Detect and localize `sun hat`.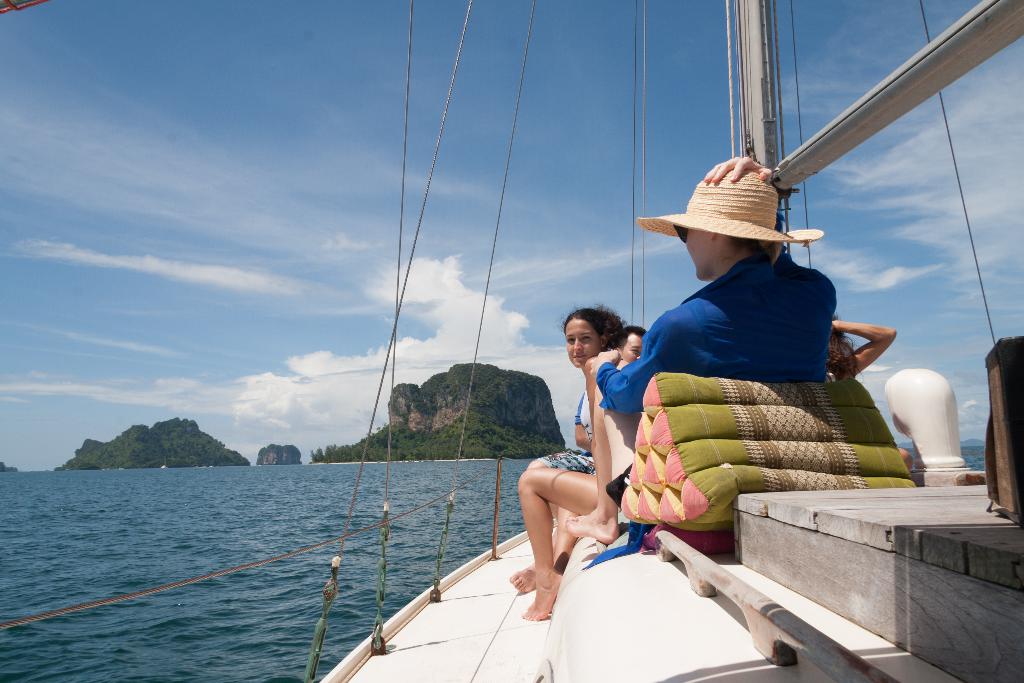
Localized at <box>637,164,824,247</box>.
